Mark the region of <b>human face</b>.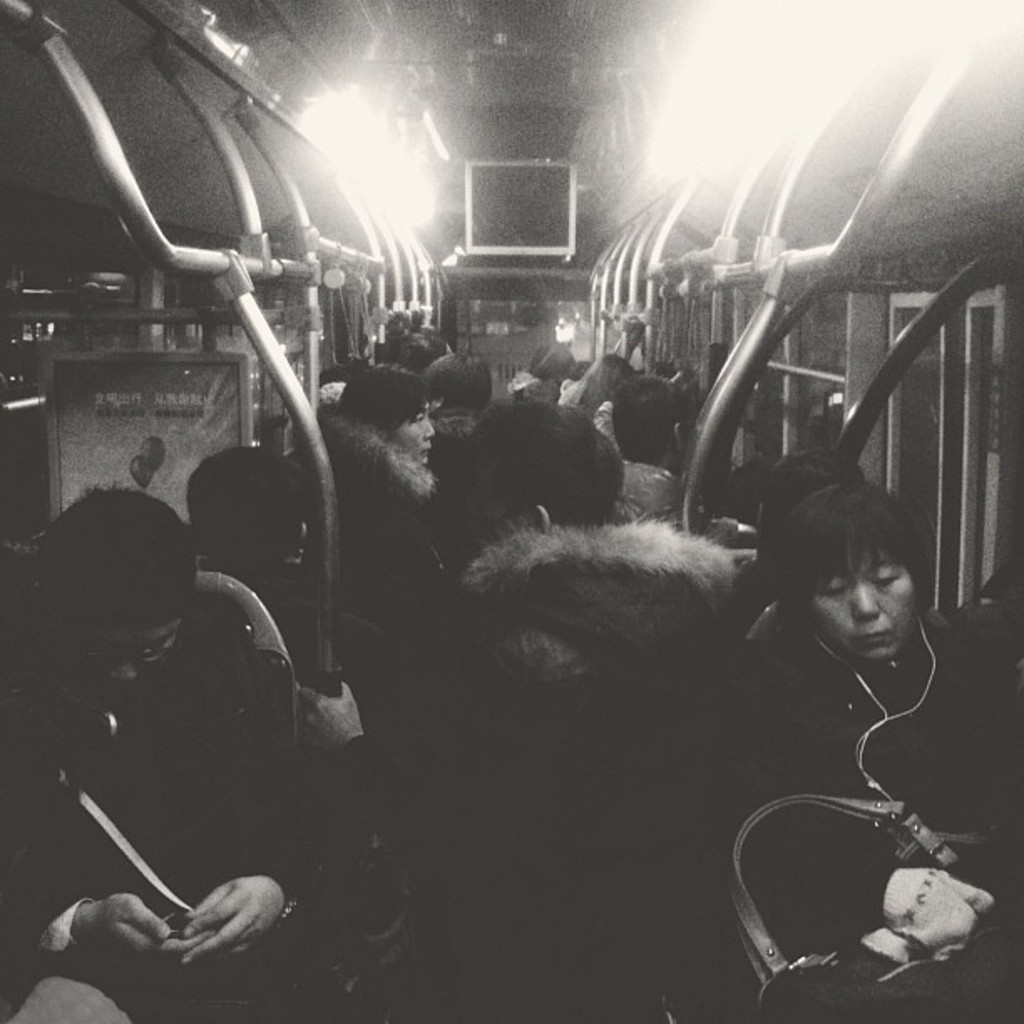
Region: x1=59, y1=627, x2=181, y2=701.
